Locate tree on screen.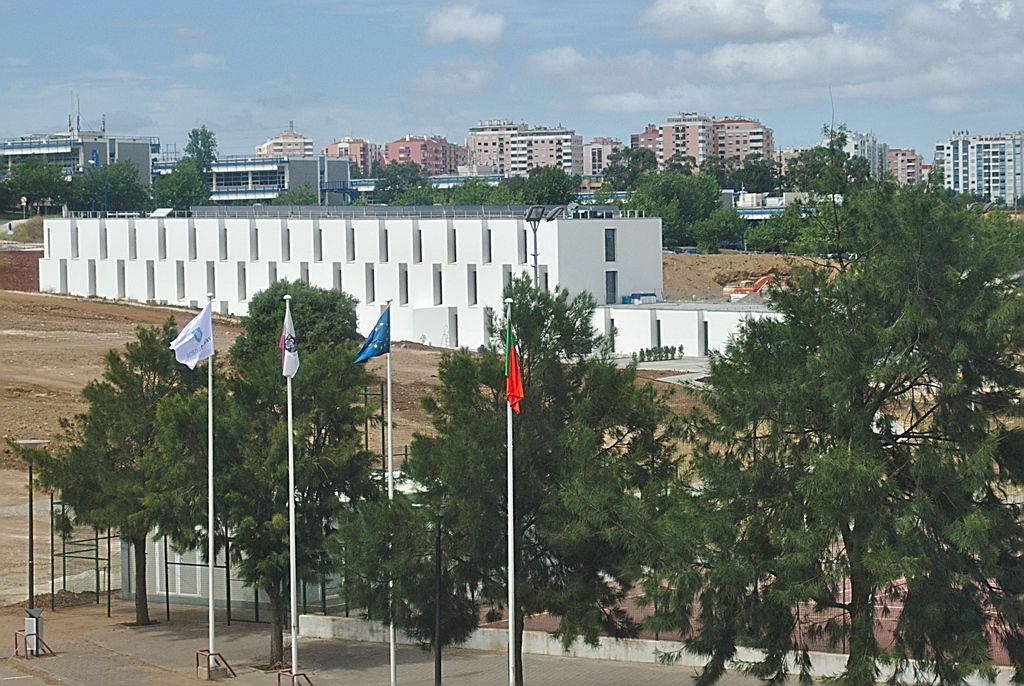
On screen at 559/92/1023/685.
